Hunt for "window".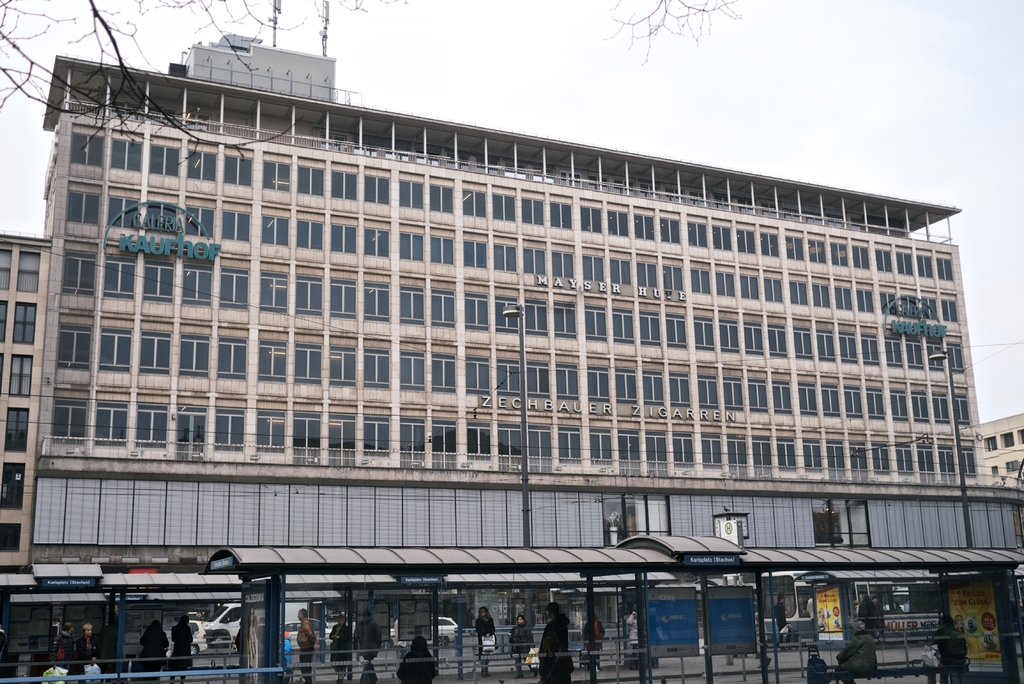
Hunted down at bbox(1, 402, 34, 457).
